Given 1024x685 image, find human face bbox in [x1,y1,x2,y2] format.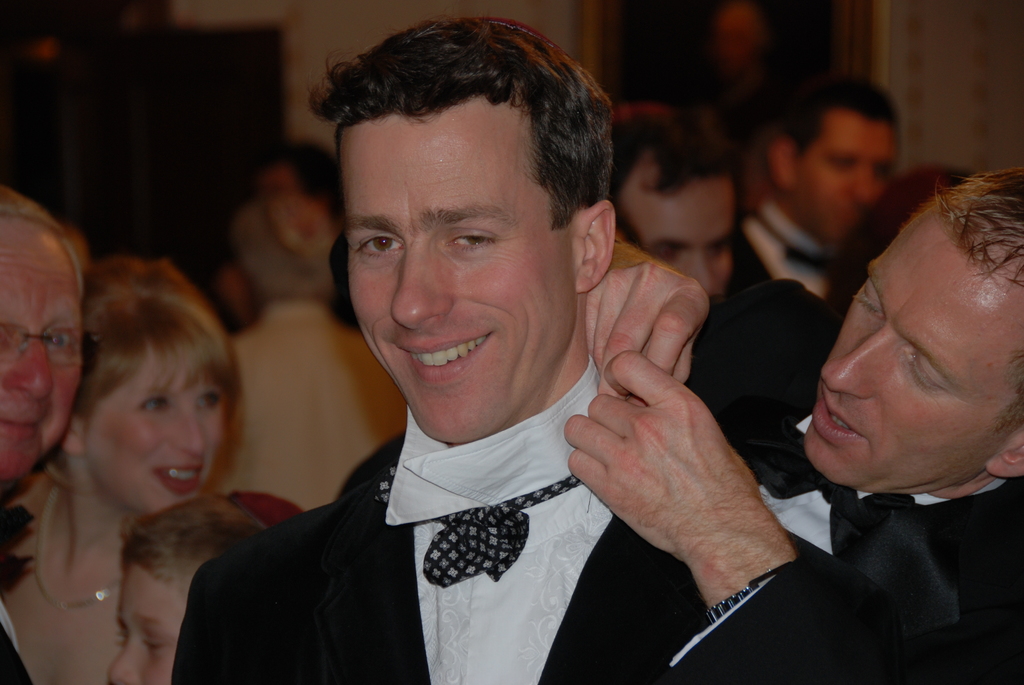
[617,164,730,295].
